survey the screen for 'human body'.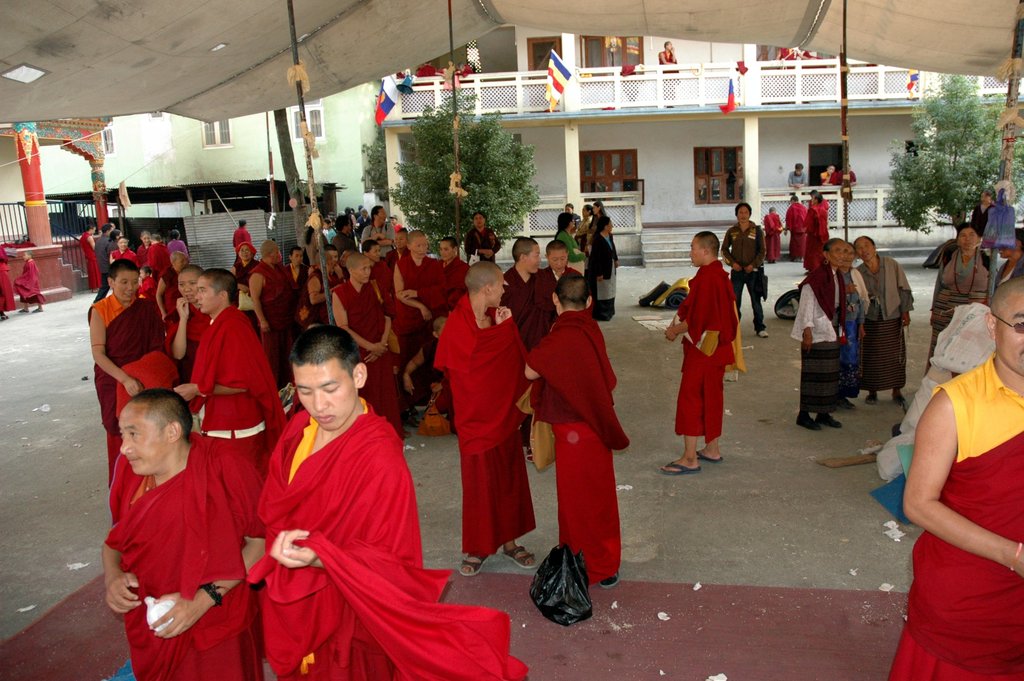
Survey found: 854,233,913,406.
